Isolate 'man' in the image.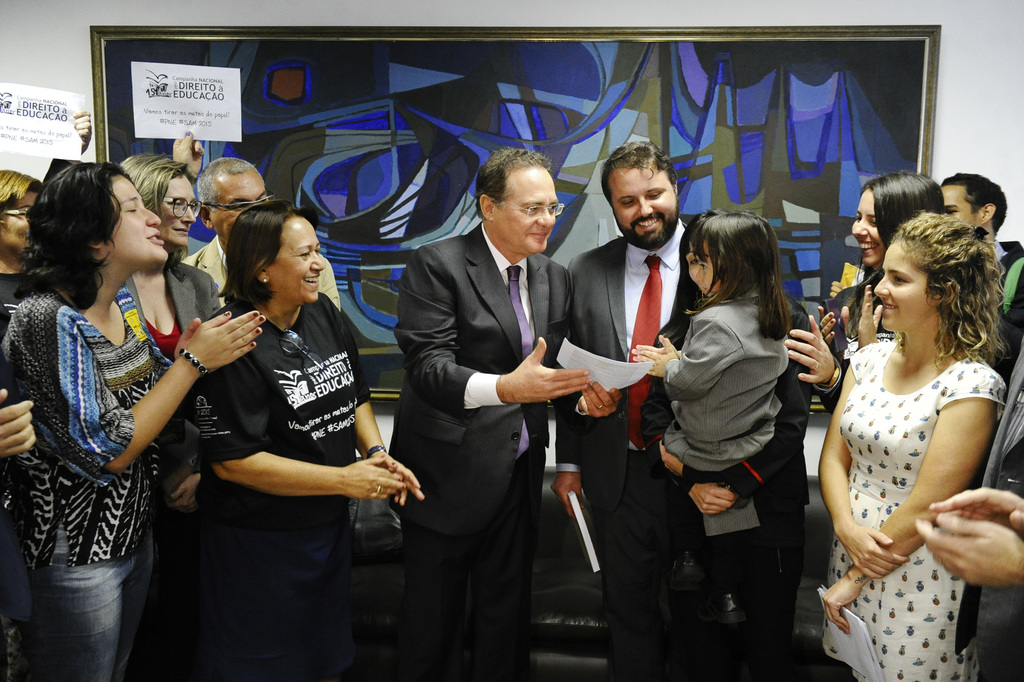
Isolated region: region(372, 122, 572, 679).
